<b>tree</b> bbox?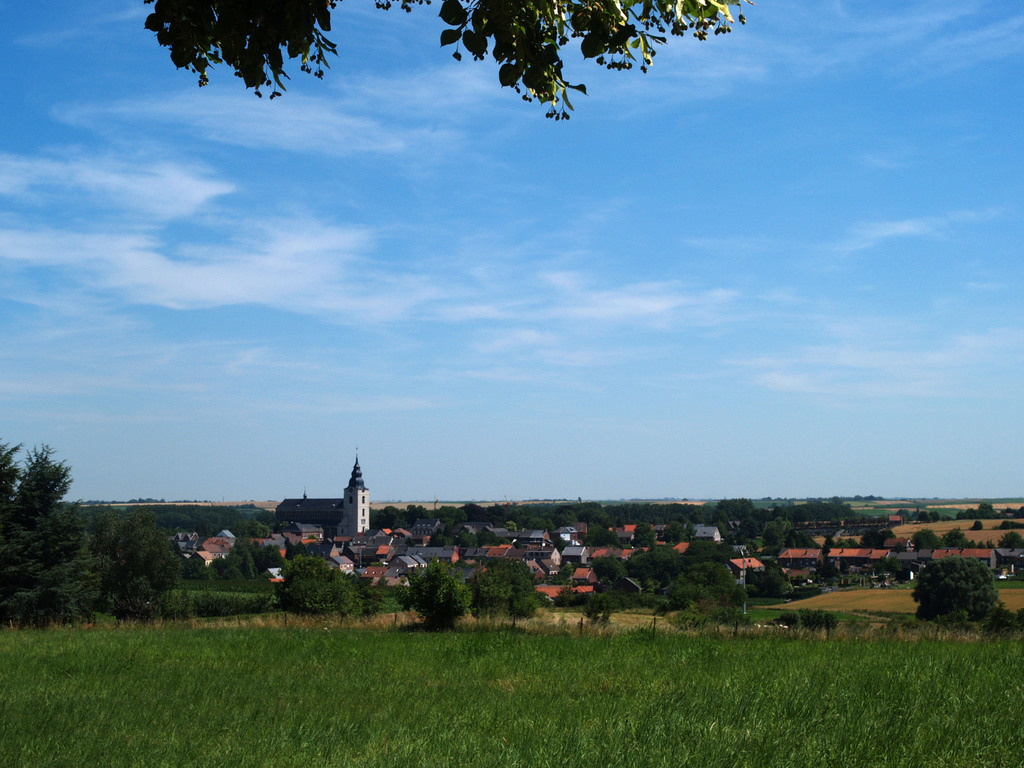
[71, 504, 189, 628]
